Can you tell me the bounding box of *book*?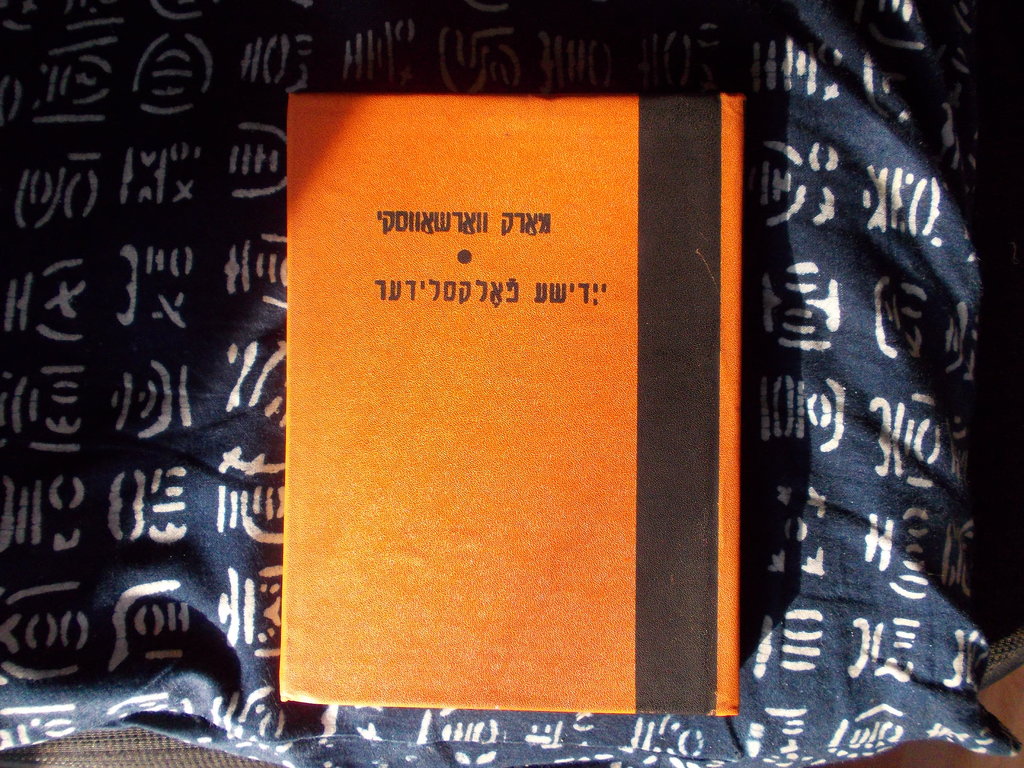
locate(282, 93, 747, 716).
